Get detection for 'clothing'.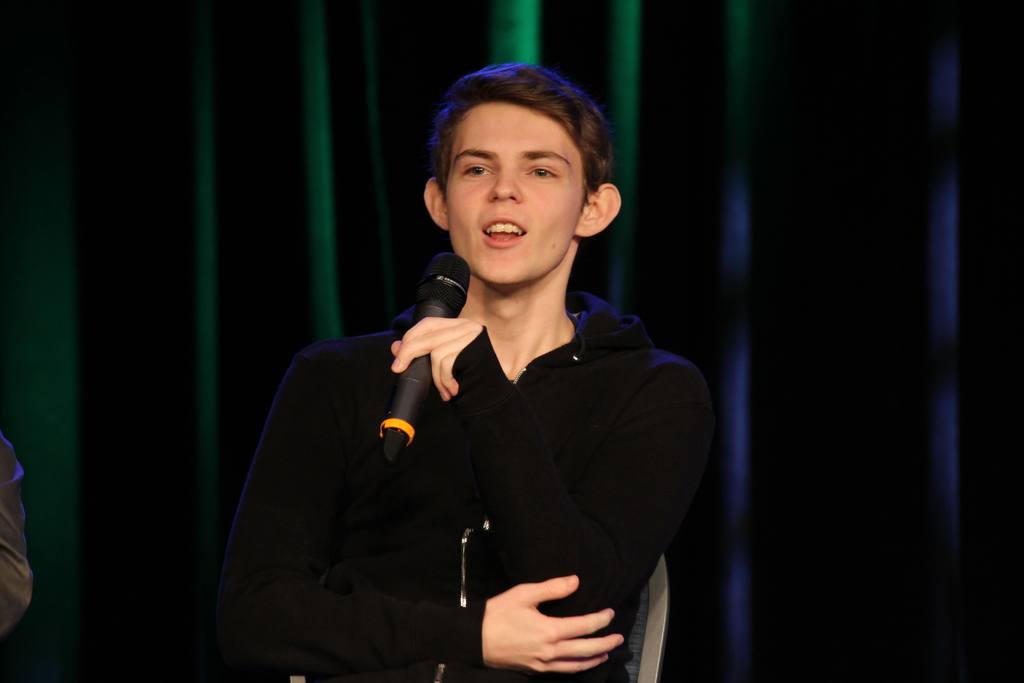
Detection: (left=257, top=243, right=712, bottom=674).
